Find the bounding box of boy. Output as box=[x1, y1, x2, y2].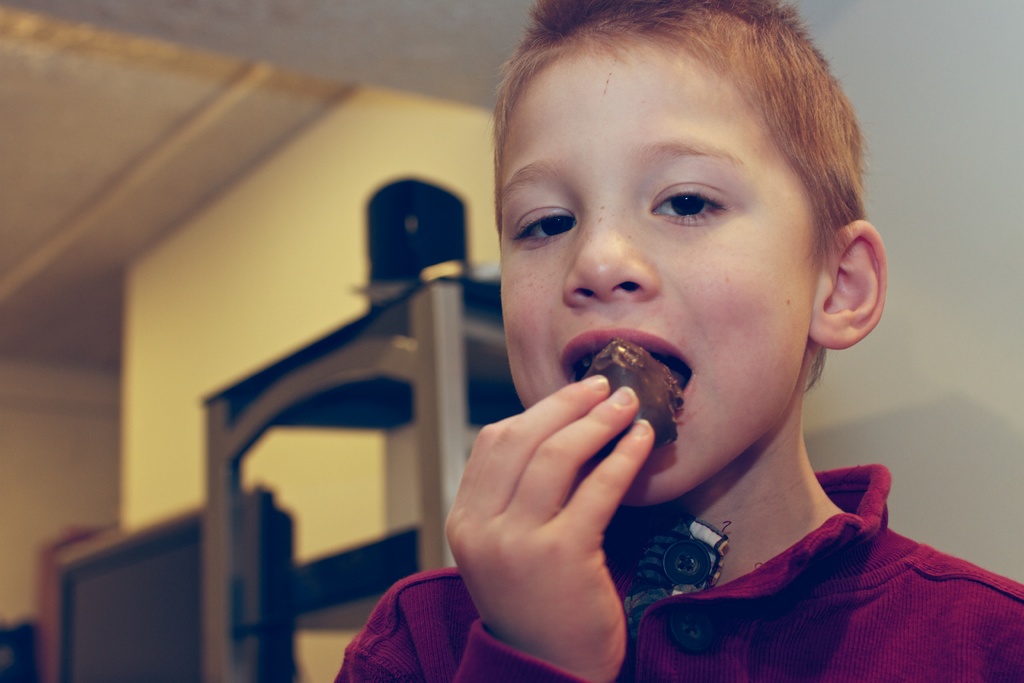
box=[330, 0, 1023, 682].
